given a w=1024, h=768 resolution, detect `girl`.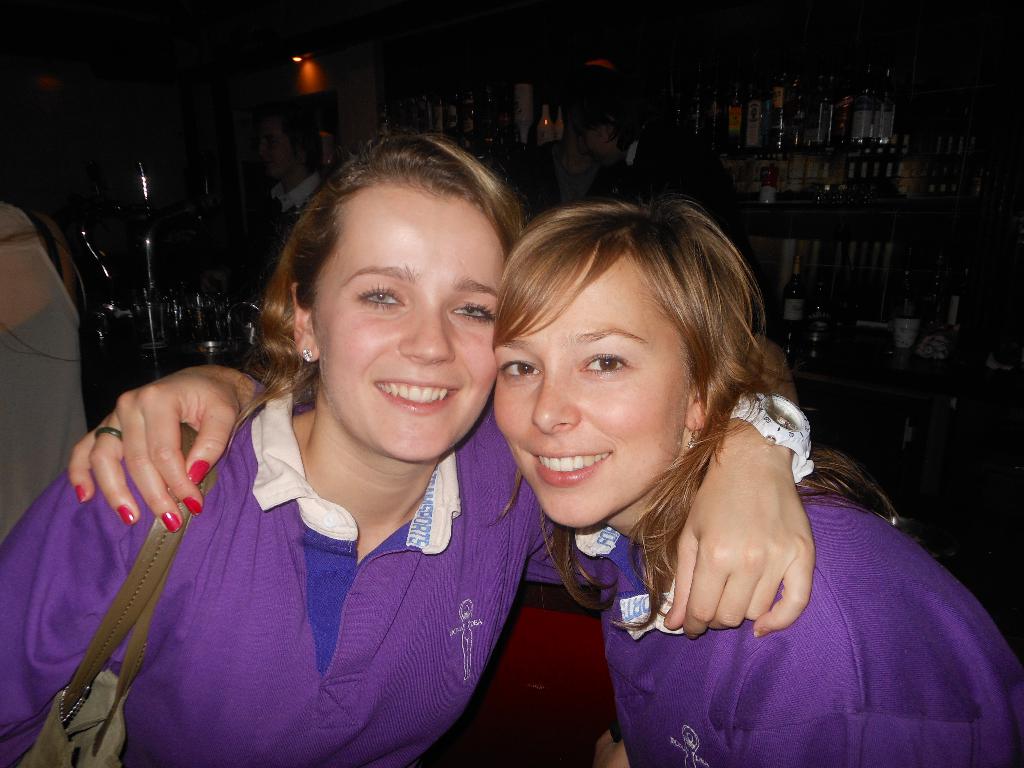
locate(0, 134, 815, 767).
